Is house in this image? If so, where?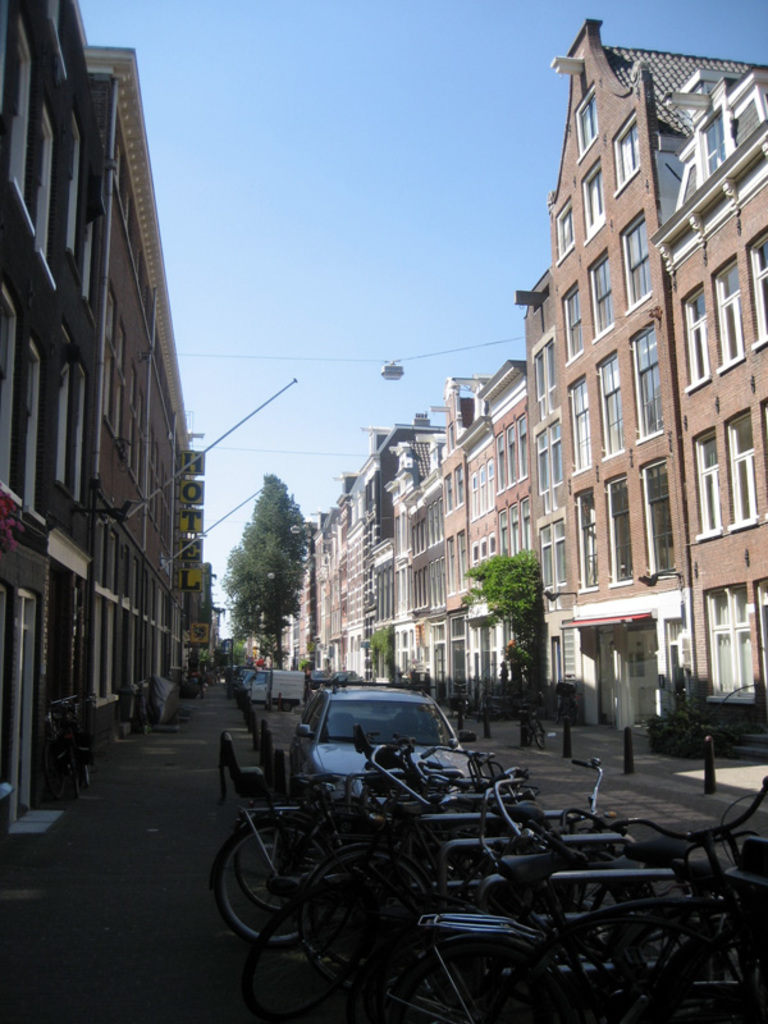
Yes, at bbox(264, 540, 317, 669).
